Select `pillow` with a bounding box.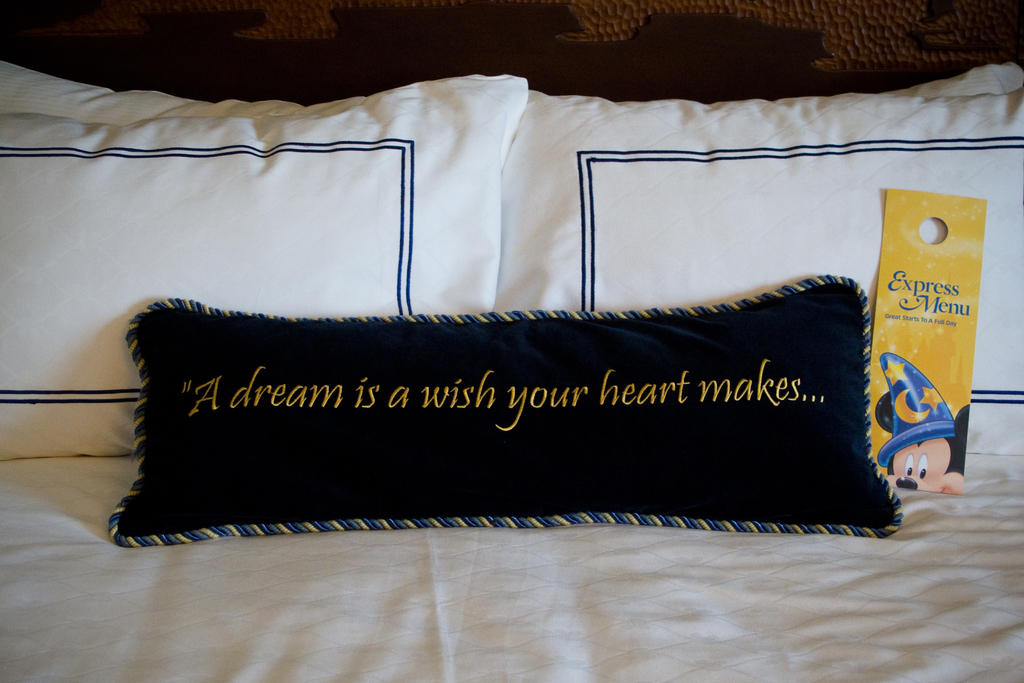
0:74:518:478.
